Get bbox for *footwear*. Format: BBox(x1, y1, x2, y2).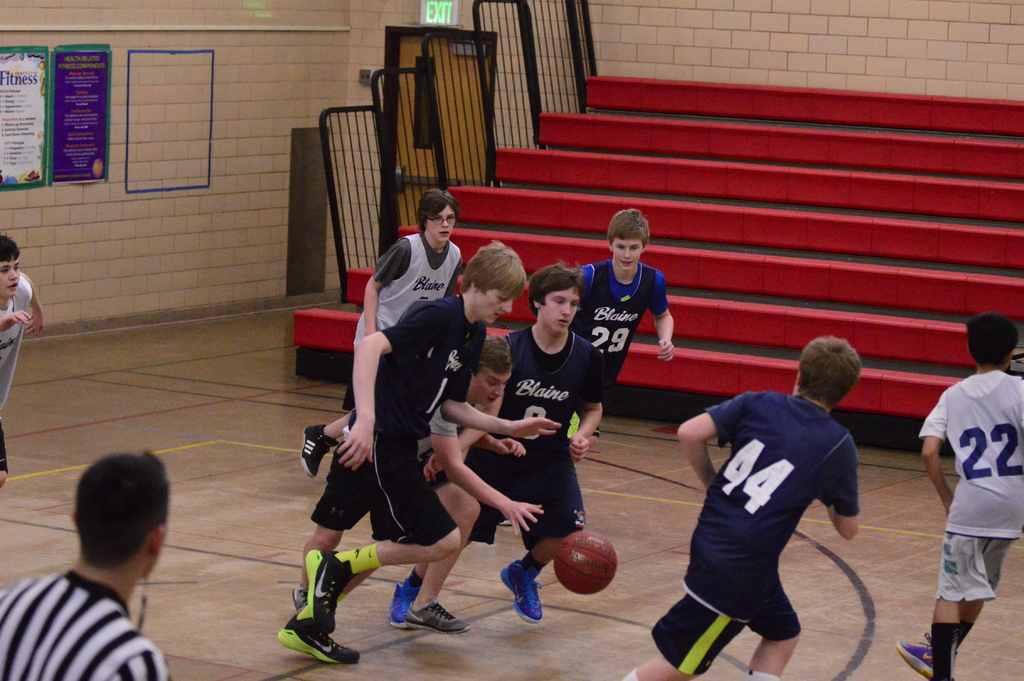
BBox(384, 574, 413, 629).
